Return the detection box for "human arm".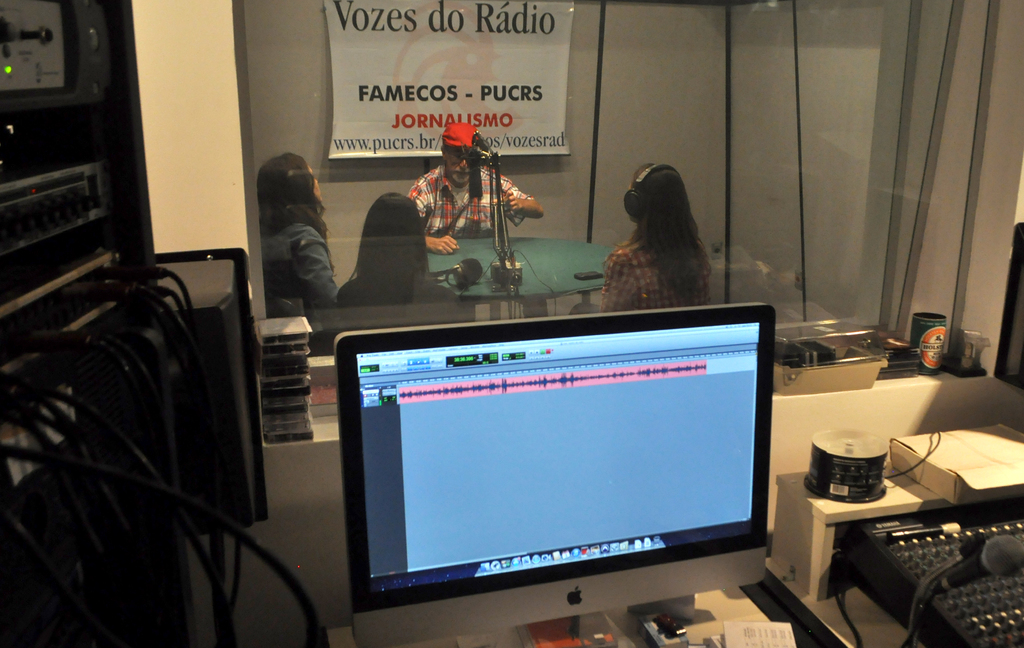
598,252,635,317.
